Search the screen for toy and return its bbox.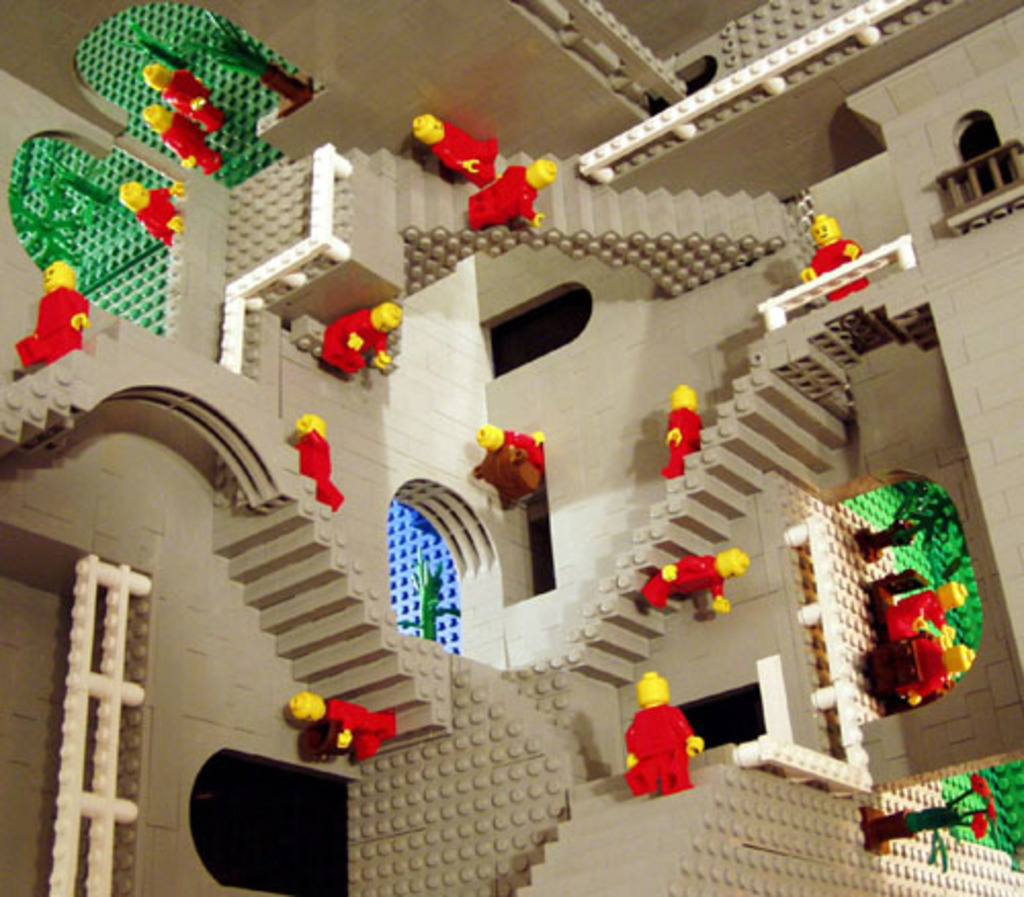
Found: crop(141, 68, 227, 137).
